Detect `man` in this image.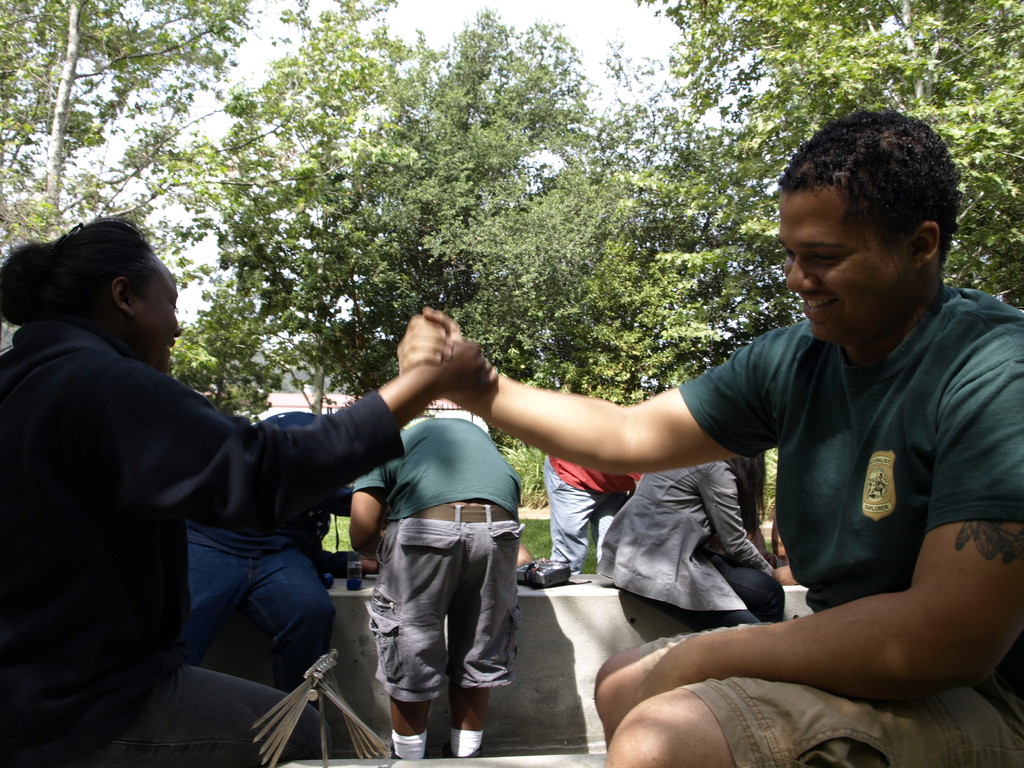
Detection: <box>398,113,1023,767</box>.
